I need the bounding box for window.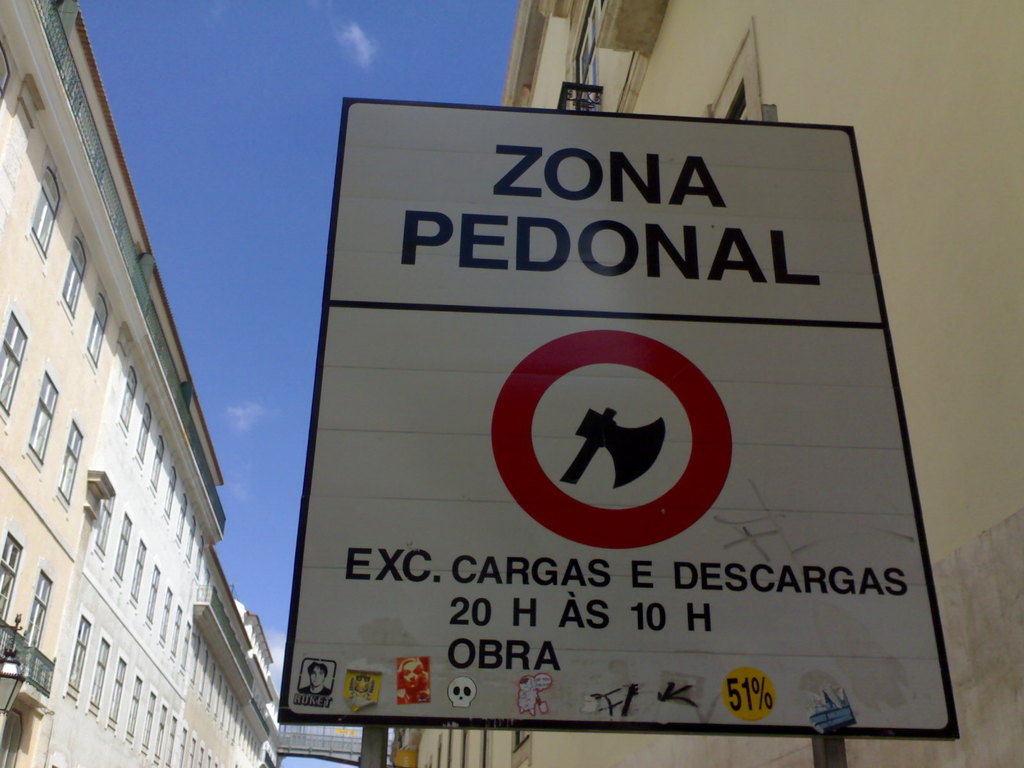
Here it is: {"x1": 104, "y1": 650, "x2": 130, "y2": 730}.
